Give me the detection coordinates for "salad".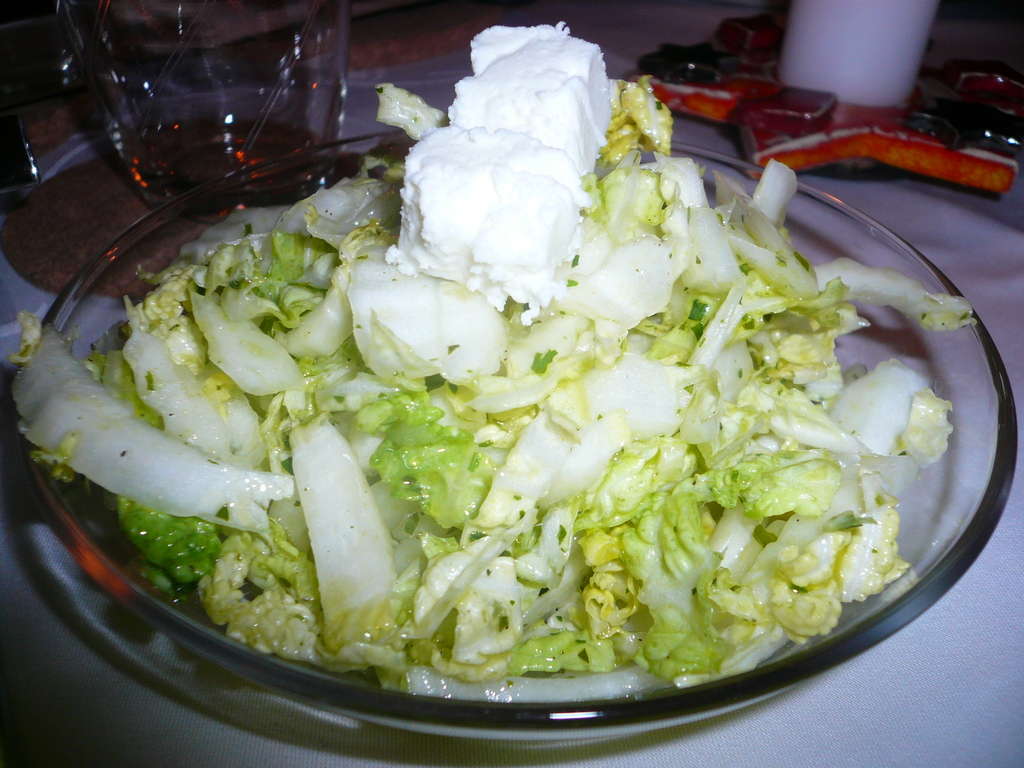
box=[4, 16, 969, 729].
